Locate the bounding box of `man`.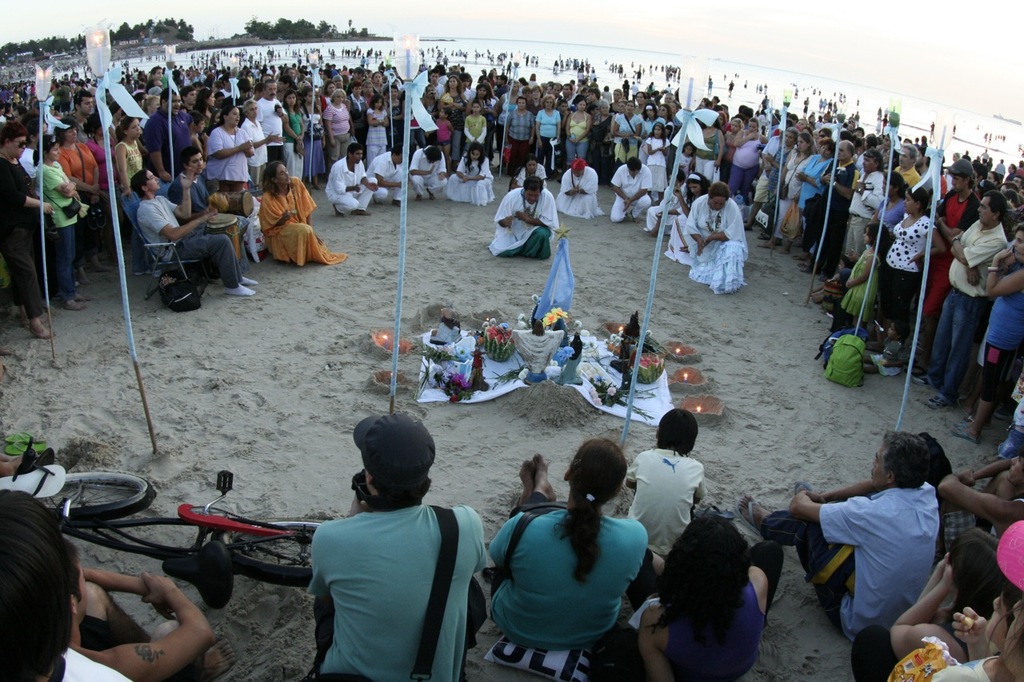
Bounding box: <bbox>554, 160, 607, 221</bbox>.
